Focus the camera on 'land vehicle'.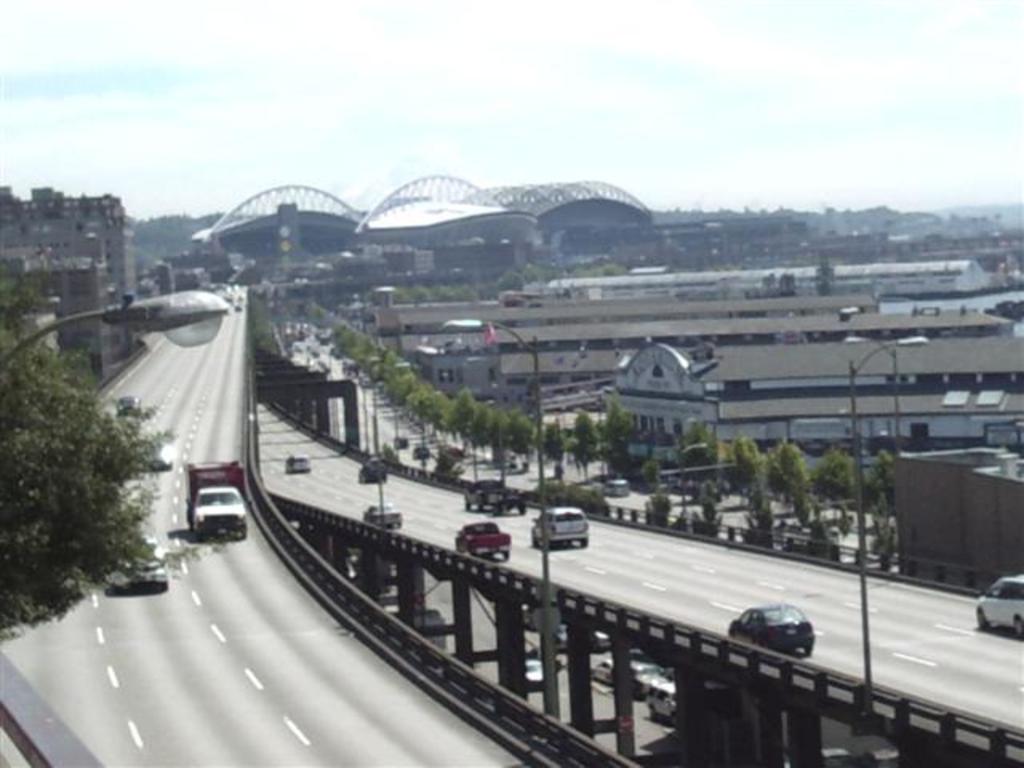
Focus region: {"left": 627, "top": 656, "right": 669, "bottom": 699}.
